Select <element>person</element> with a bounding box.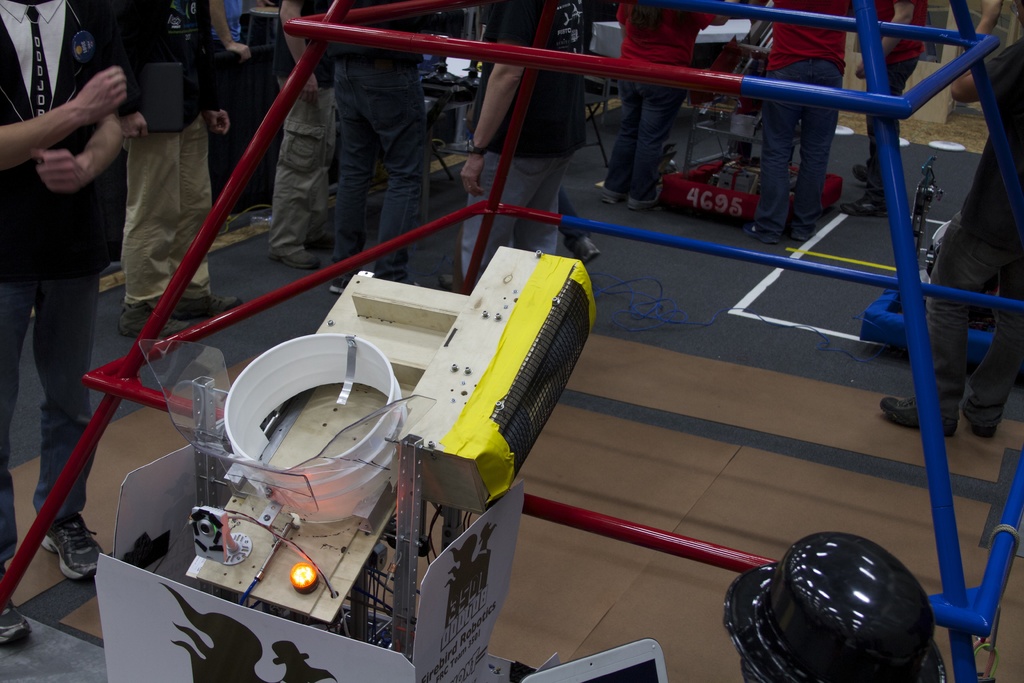
596:3:735:210.
